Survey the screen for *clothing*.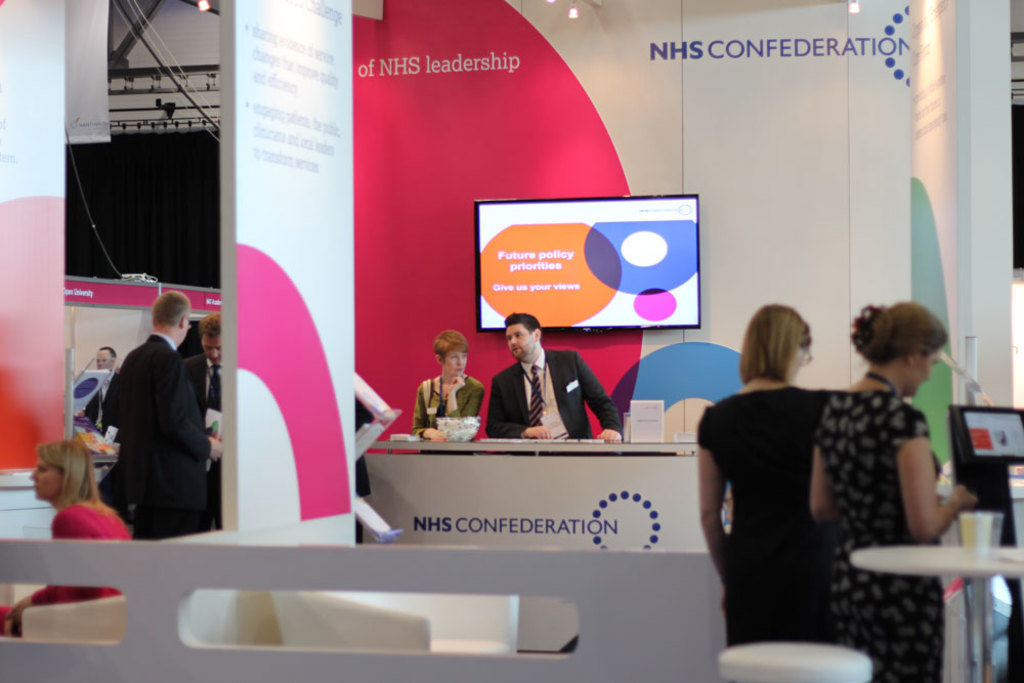
Survey found: (814, 393, 945, 682).
